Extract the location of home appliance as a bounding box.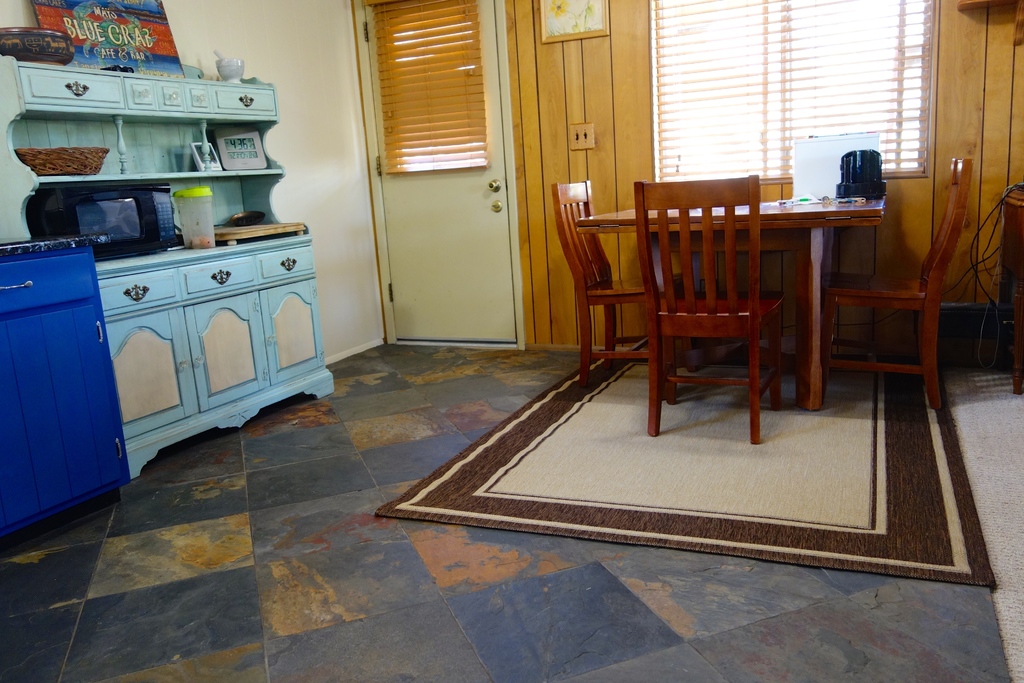
x1=63 y1=188 x2=165 y2=259.
